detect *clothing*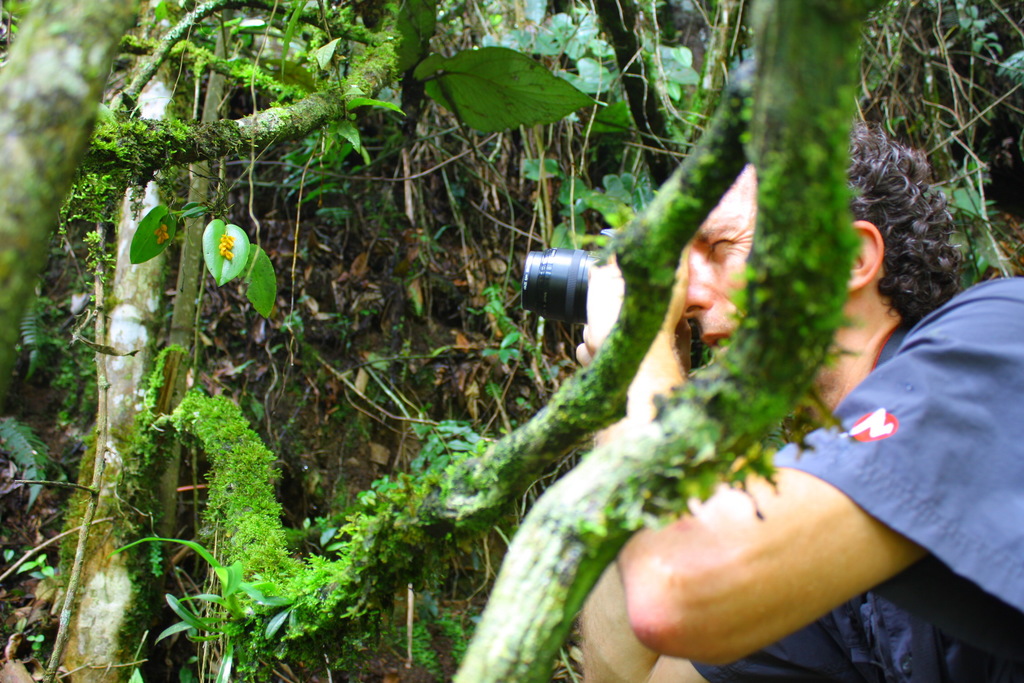
689/277/1023/682
